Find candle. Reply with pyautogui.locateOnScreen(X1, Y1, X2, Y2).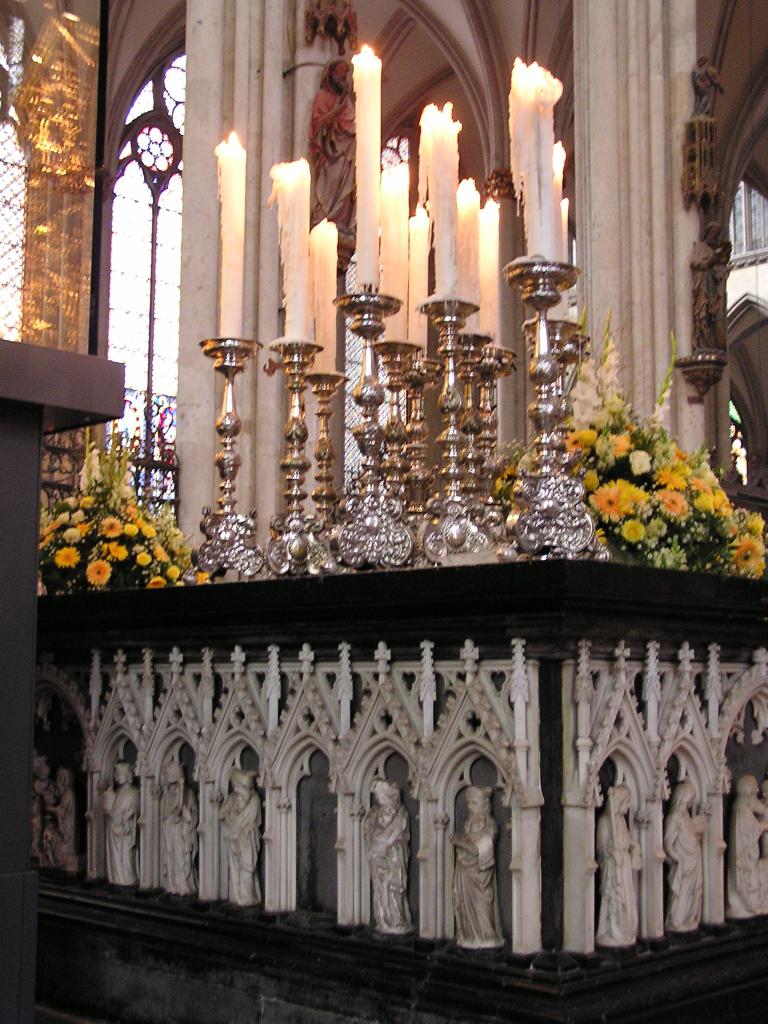
pyautogui.locateOnScreen(453, 174, 472, 307).
